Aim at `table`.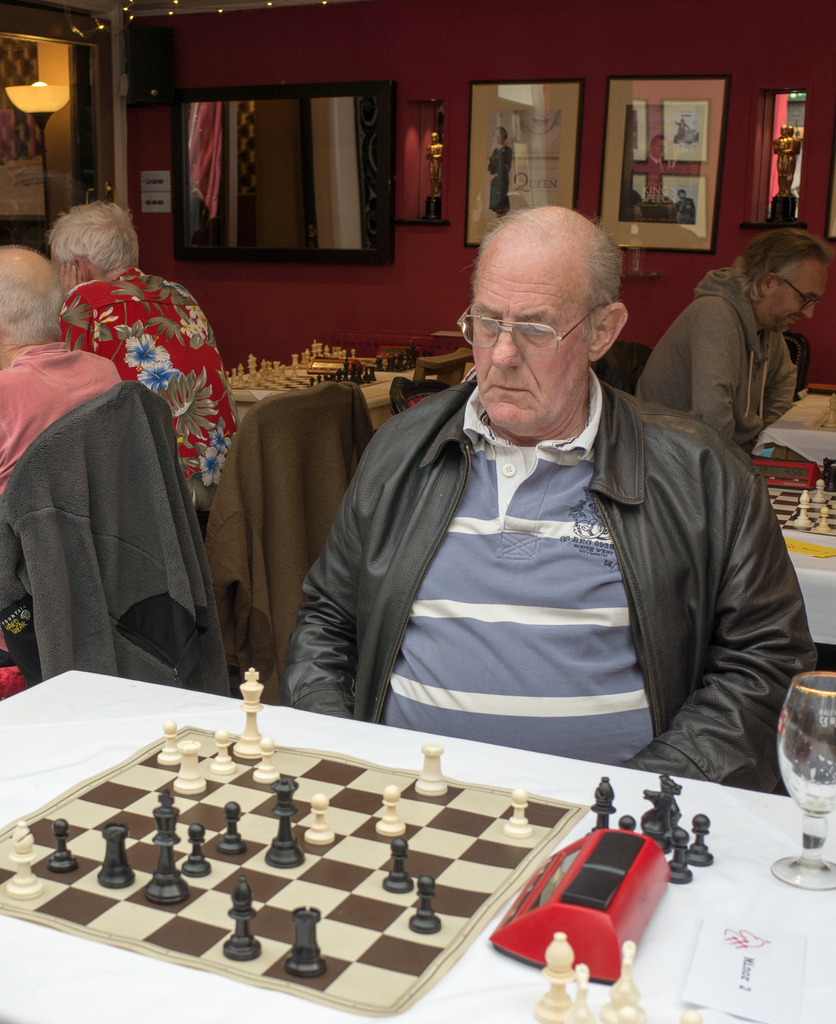
Aimed at Rect(270, 733, 803, 1019).
